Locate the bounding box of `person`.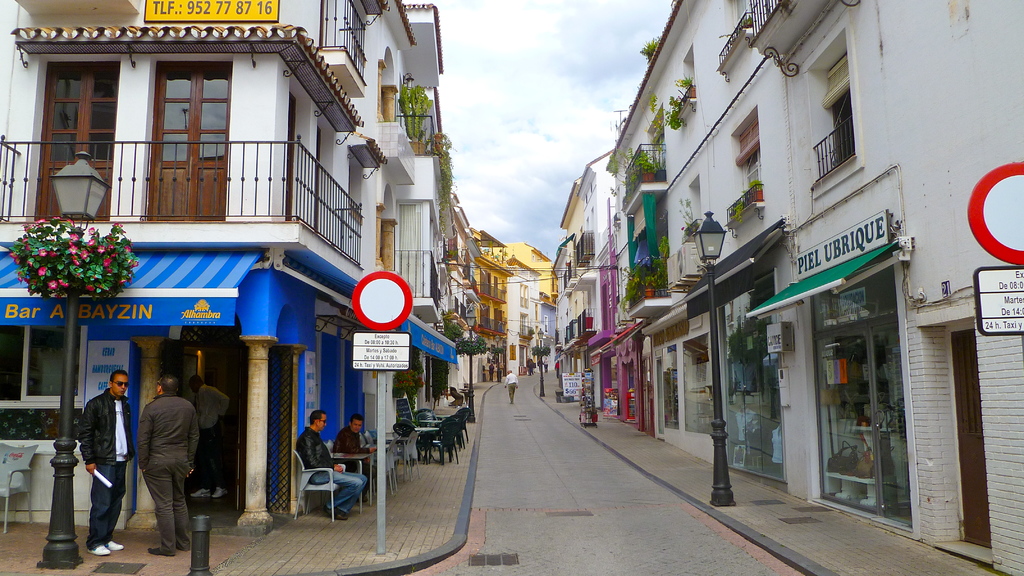
Bounding box: box=[330, 412, 370, 476].
